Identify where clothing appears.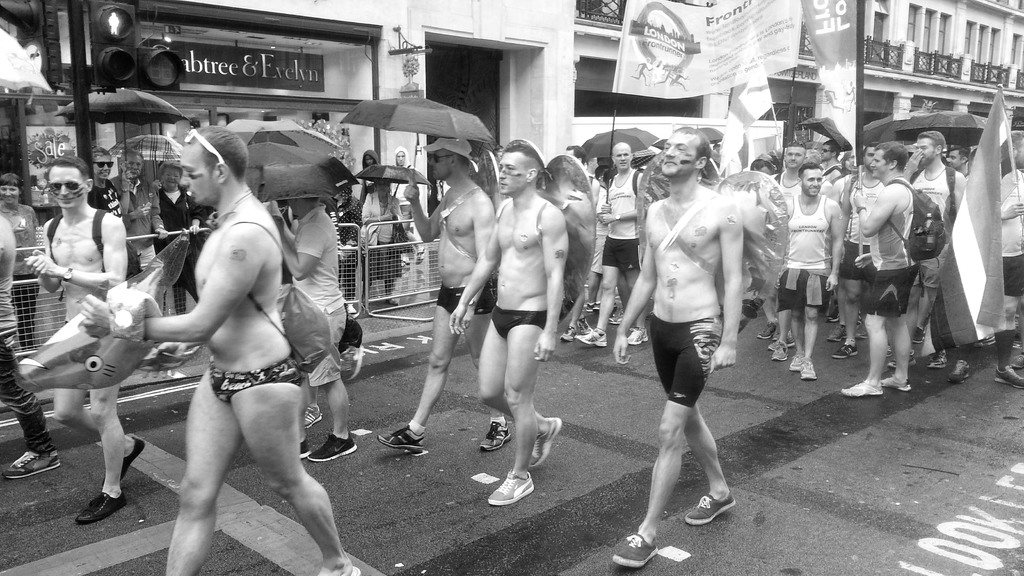
Appears at region(644, 302, 728, 408).
